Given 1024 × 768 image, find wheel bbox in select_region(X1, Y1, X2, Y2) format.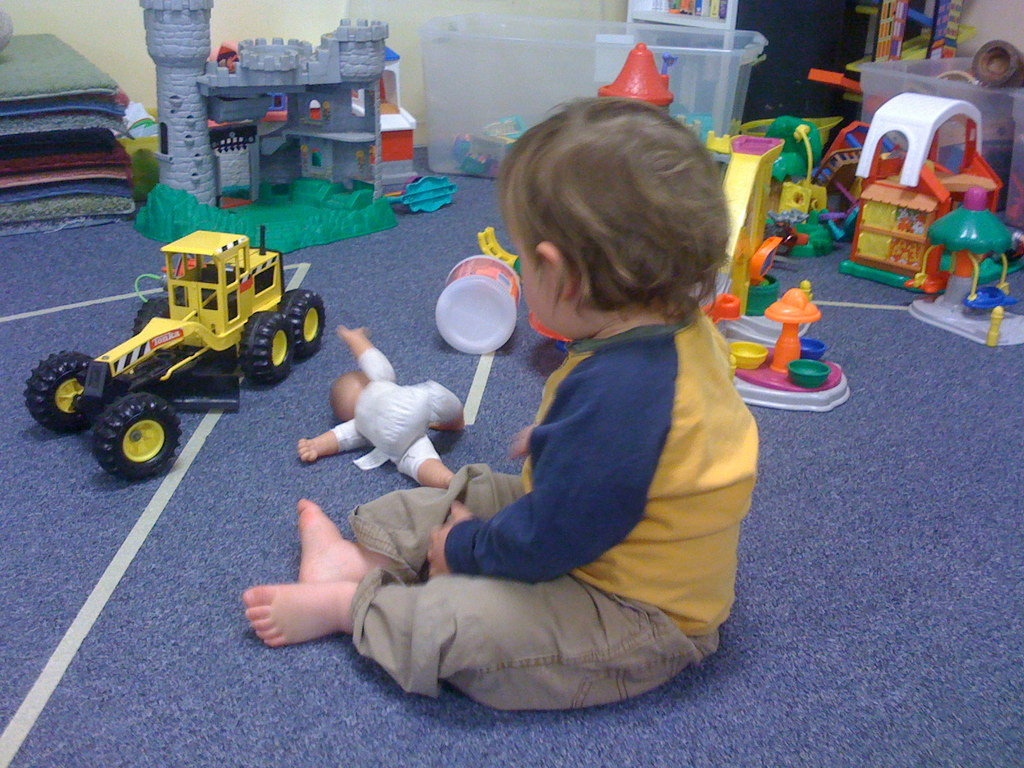
select_region(26, 351, 97, 431).
